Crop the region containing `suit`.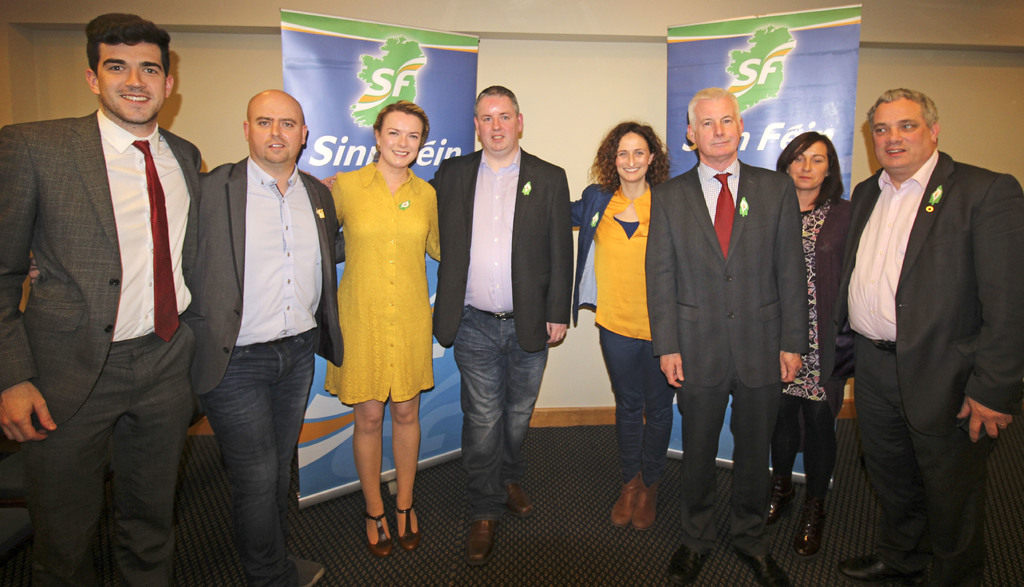
Crop region: [left=572, top=181, right=623, bottom=320].
